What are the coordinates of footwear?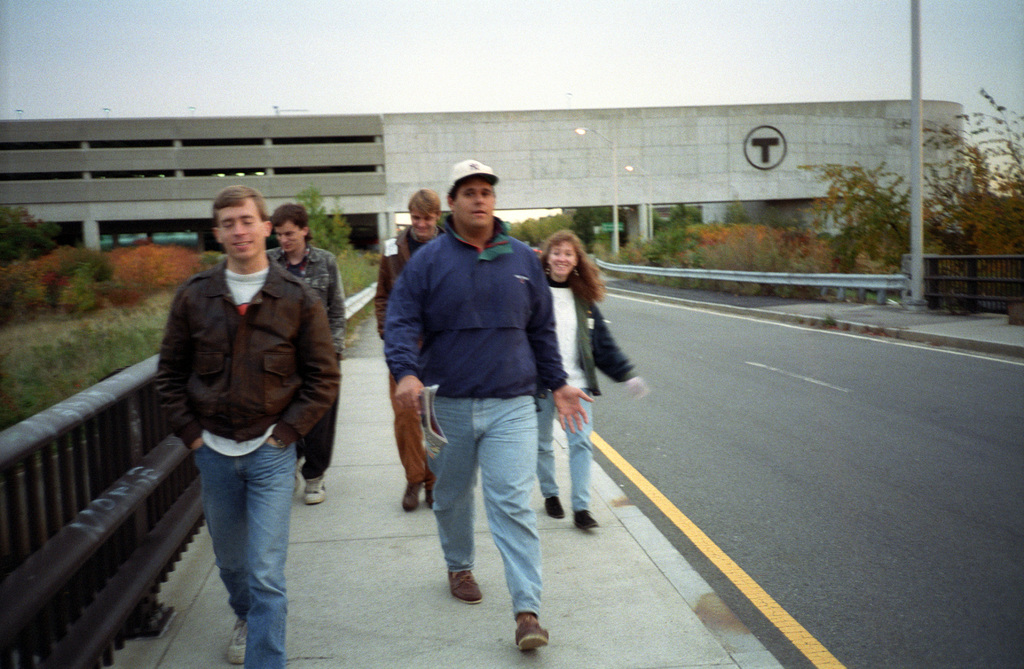
[301,472,327,506].
